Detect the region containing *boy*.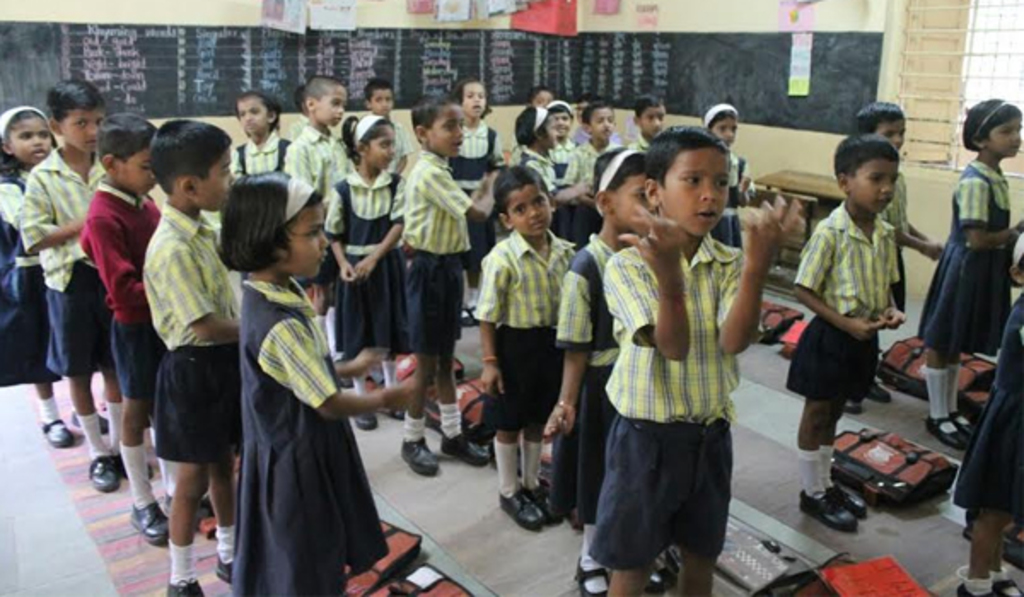
[x1=85, y1=114, x2=218, y2=548].
